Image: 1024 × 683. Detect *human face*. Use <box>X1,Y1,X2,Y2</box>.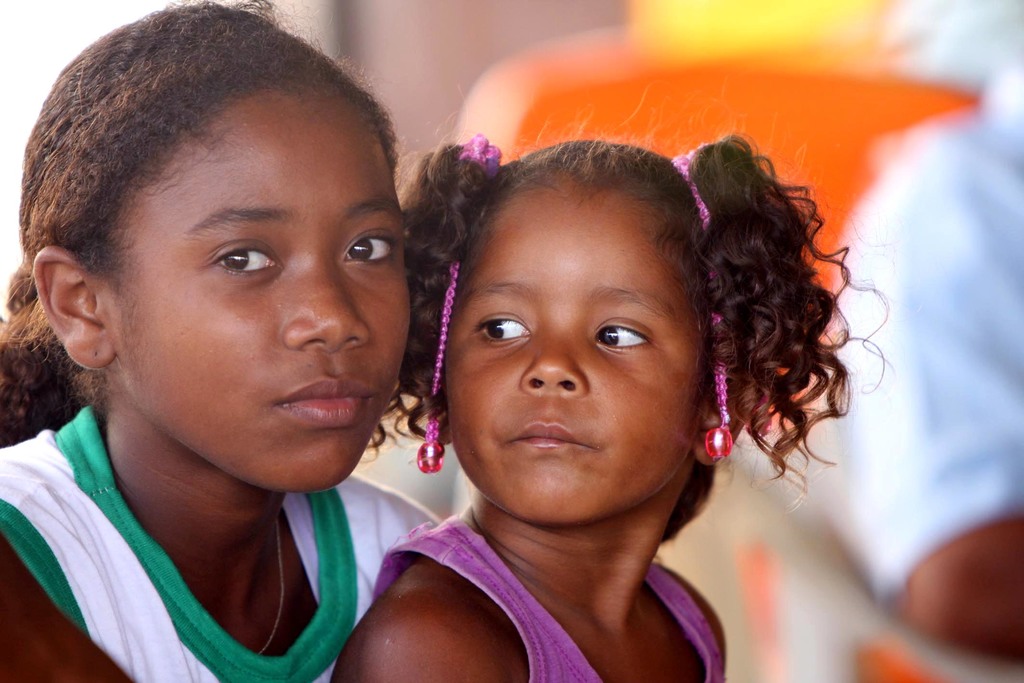
<box>112,94,415,497</box>.
